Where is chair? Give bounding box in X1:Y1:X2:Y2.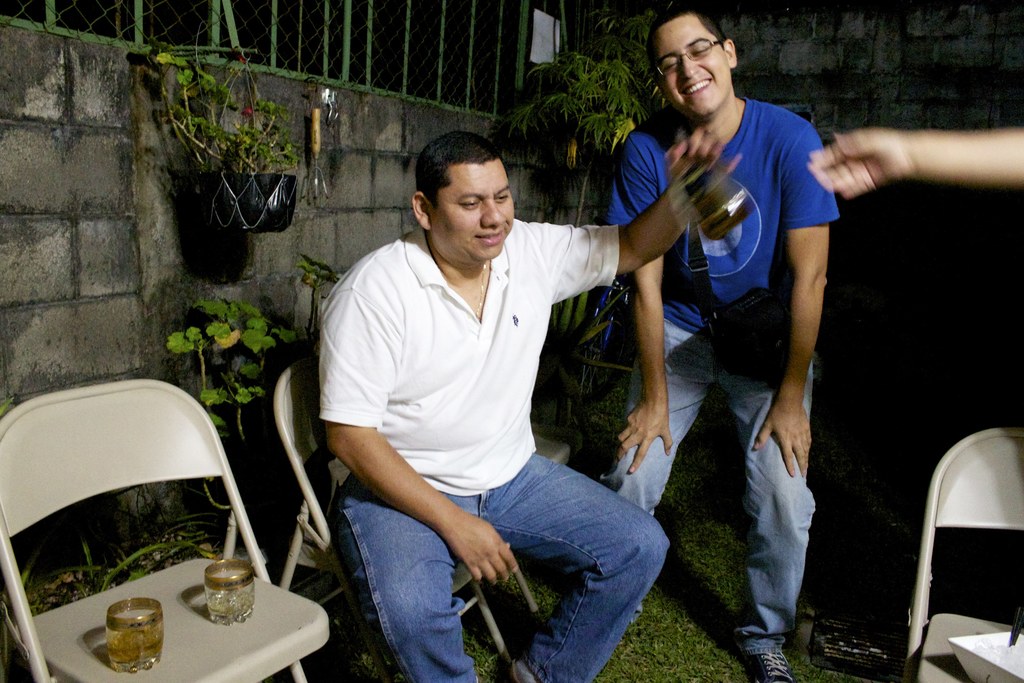
1:372:326:682.
